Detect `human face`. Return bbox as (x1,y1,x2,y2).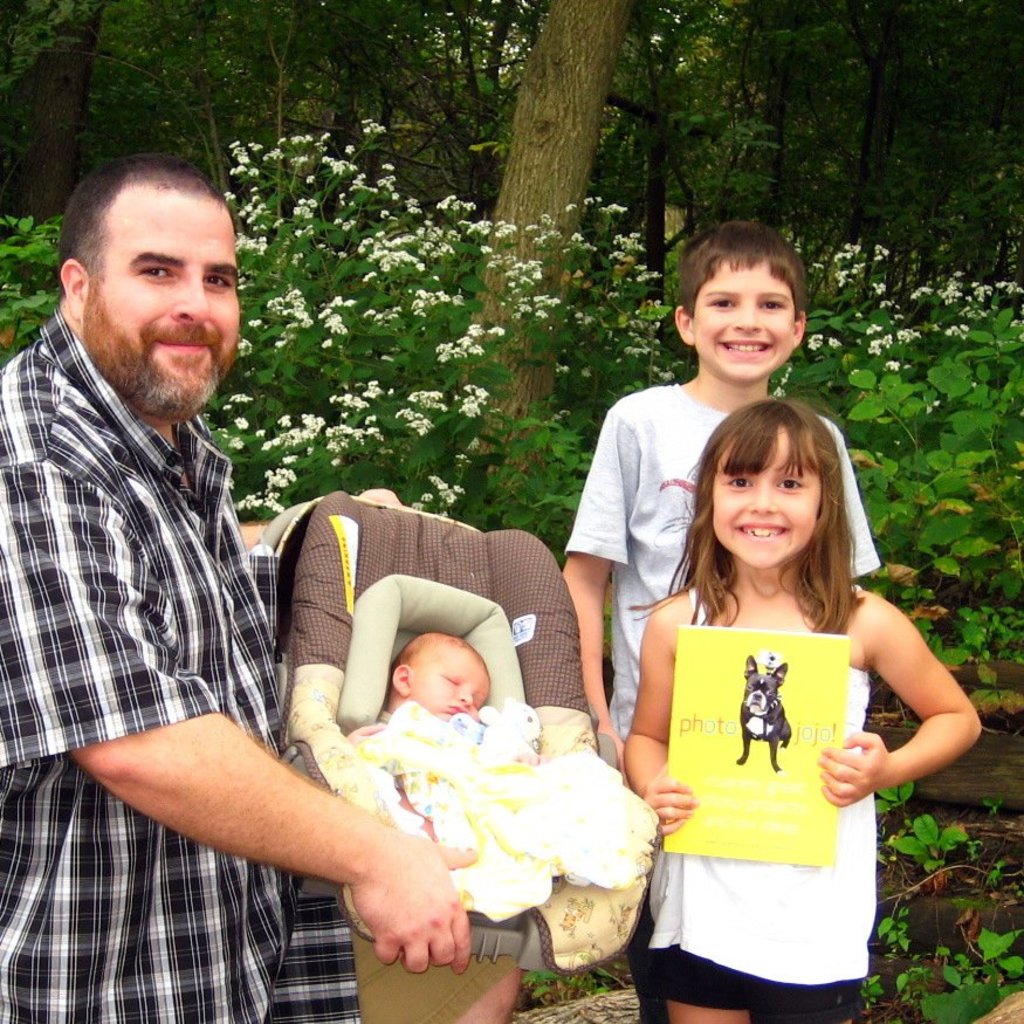
(84,194,245,422).
